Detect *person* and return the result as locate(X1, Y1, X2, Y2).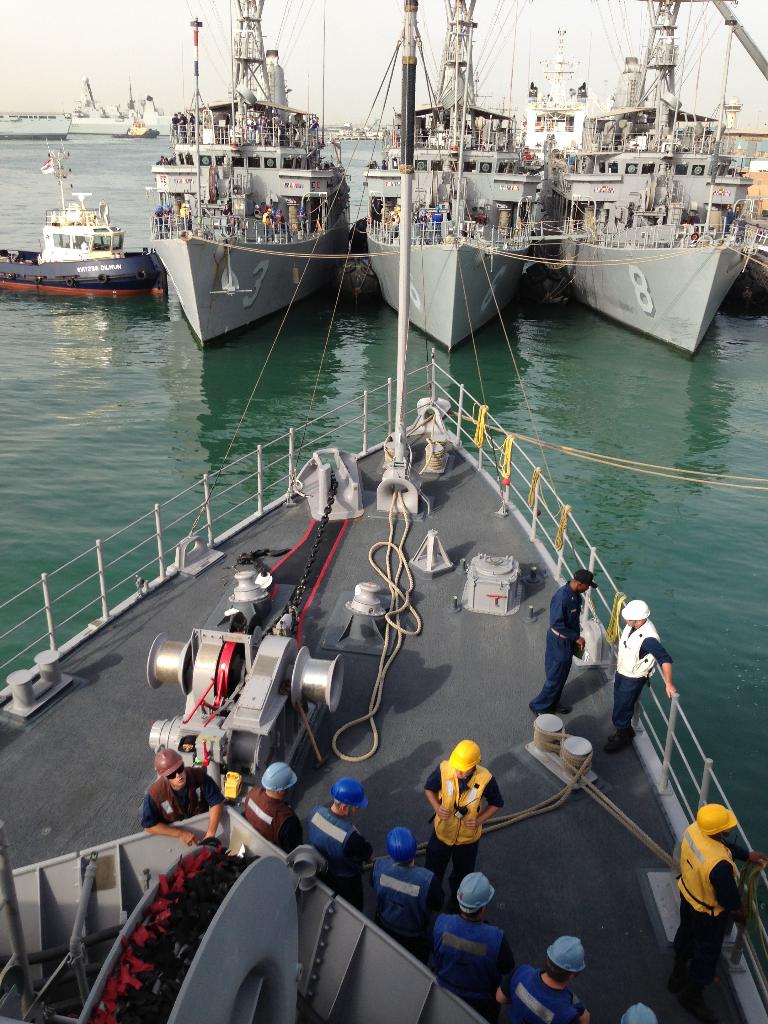
locate(736, 216, 748, 240).
